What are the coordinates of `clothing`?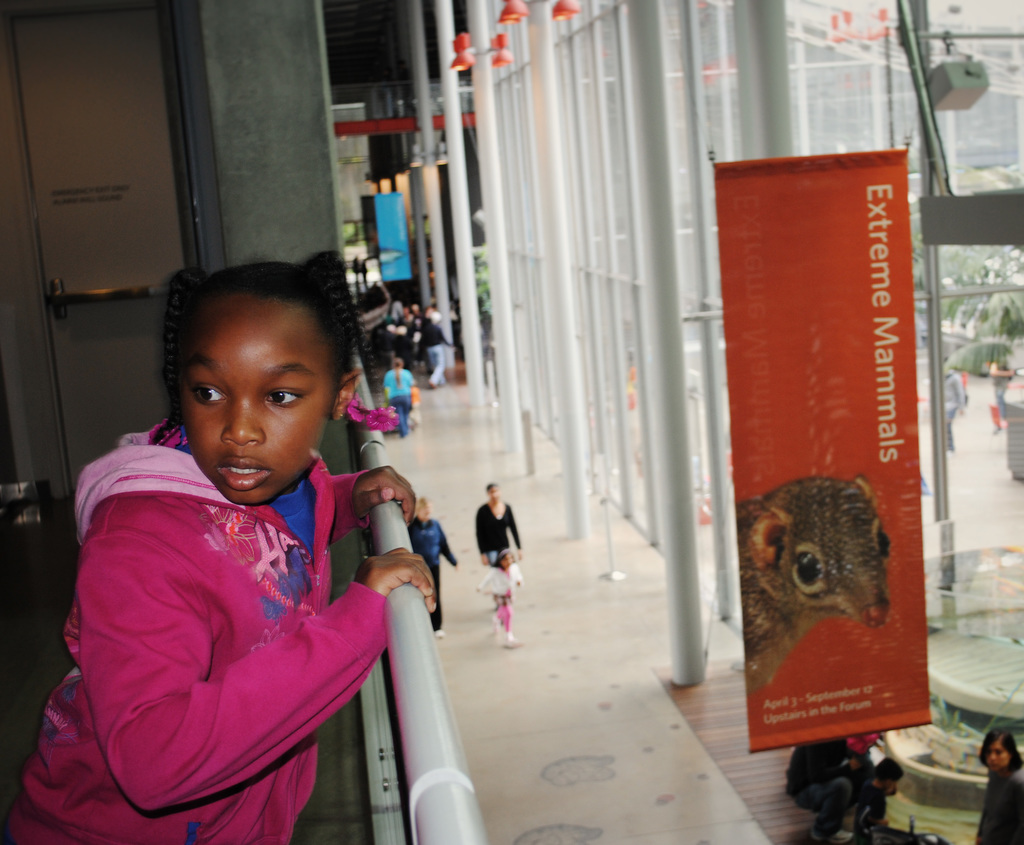
x1=944 y1=366 x2=964 y2=453.
